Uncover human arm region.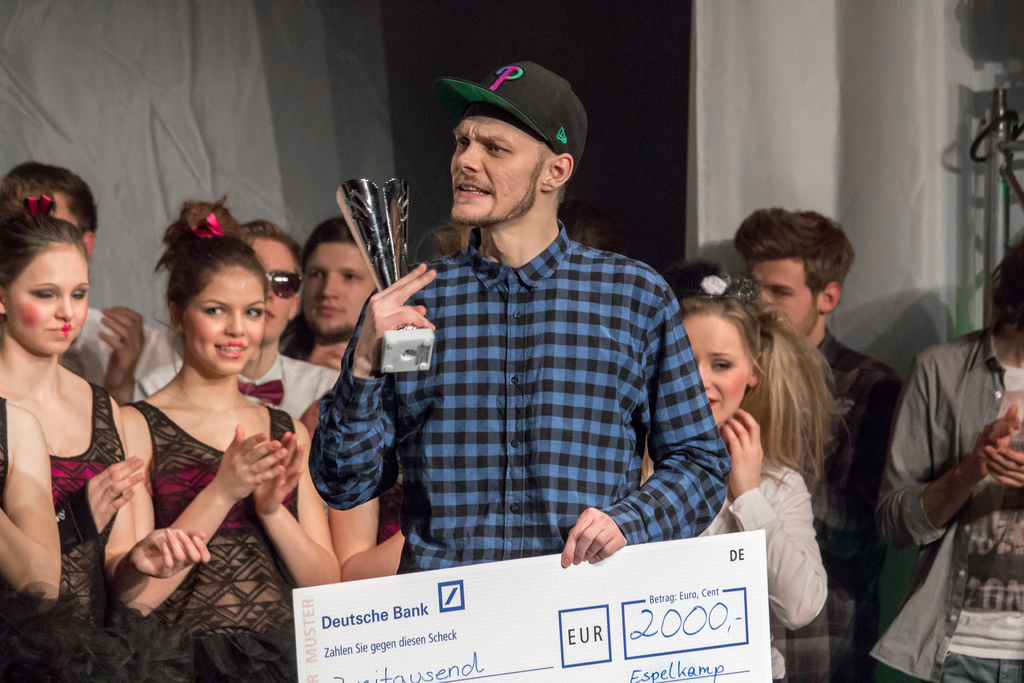
Uncovered: region(720, 404, 837, 631).
